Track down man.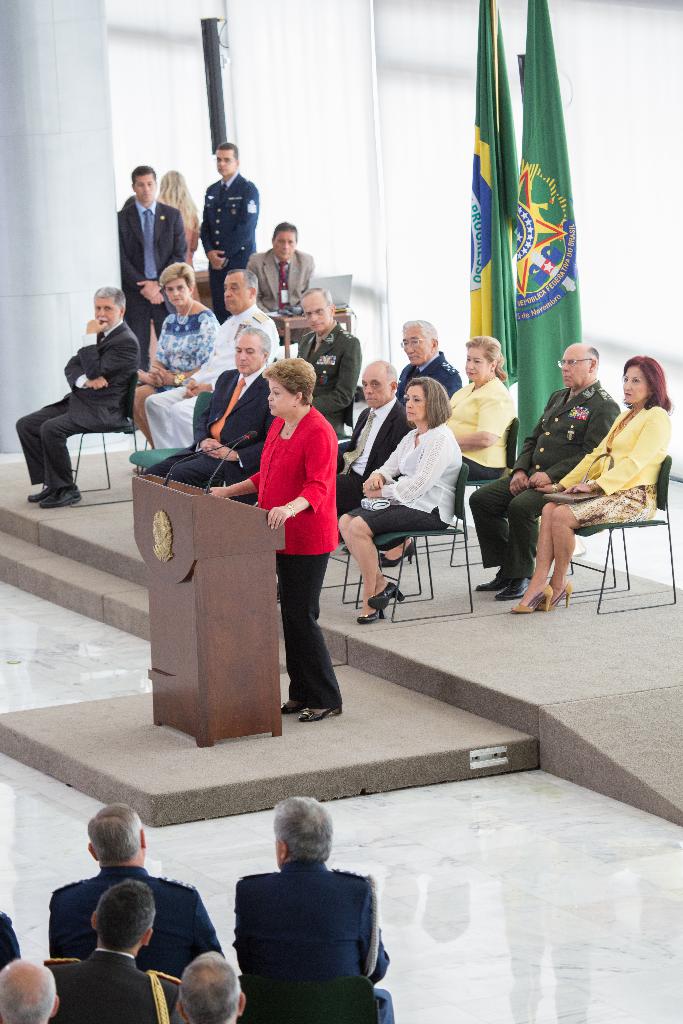
Tracked to BBox(464, 342, 621, 600).
